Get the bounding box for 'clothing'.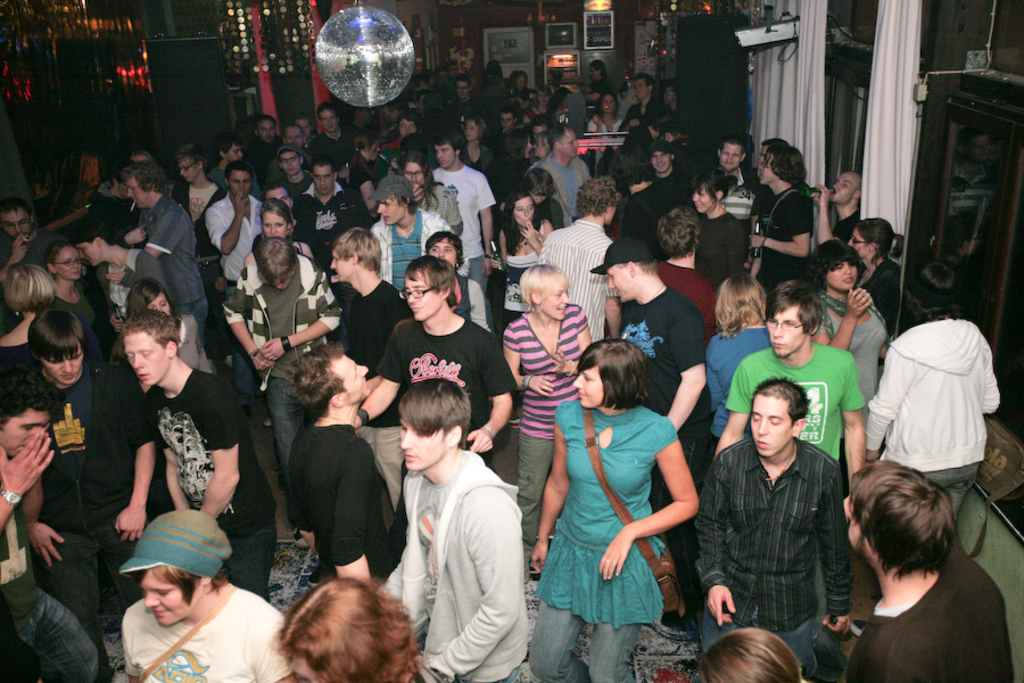
x1=535, y1=220, x2=616, y2=342.
